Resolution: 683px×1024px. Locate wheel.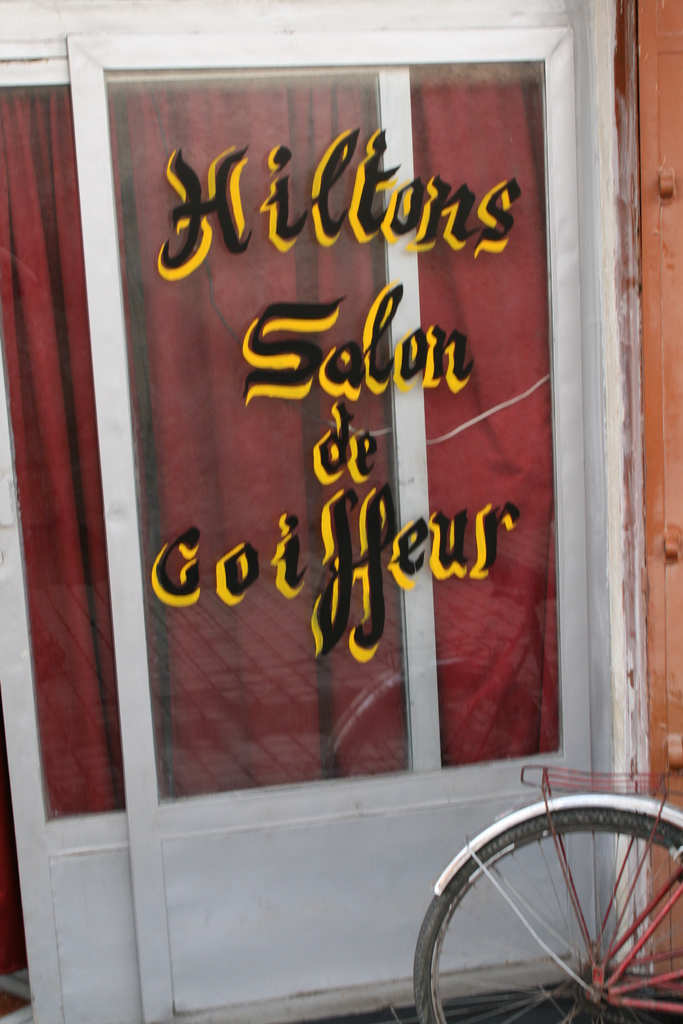
locate(427, 796, 659, 1008).
